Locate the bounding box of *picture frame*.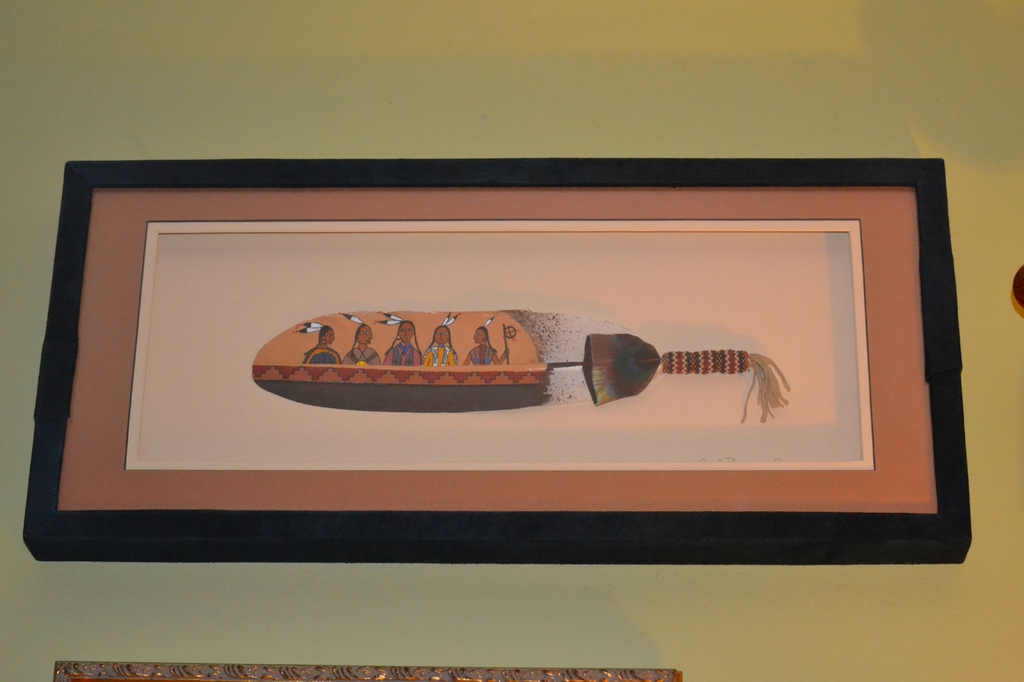
Bounding box: [0,115,1020,577].
